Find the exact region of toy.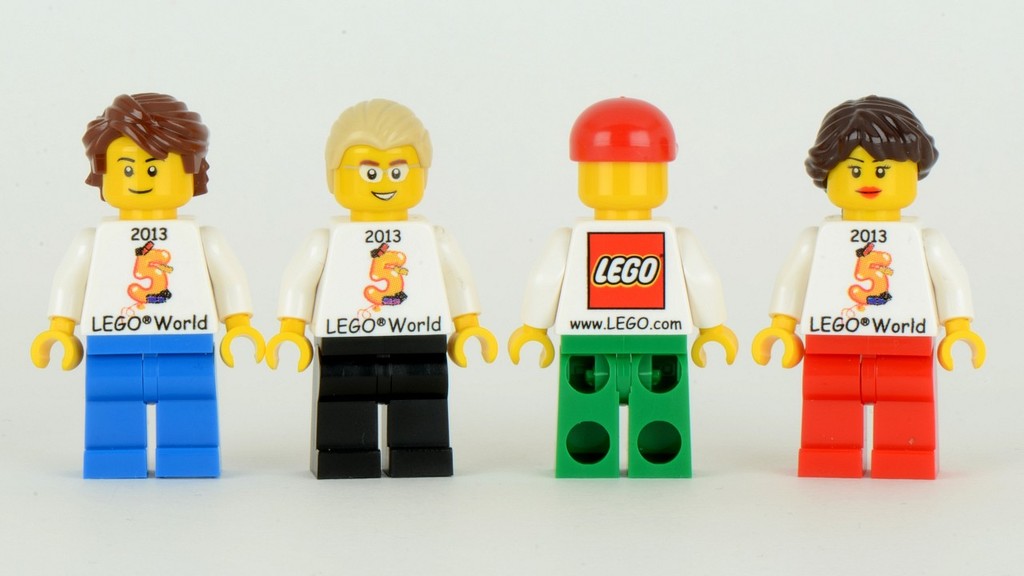
Exact region: (509,98,737,480).
